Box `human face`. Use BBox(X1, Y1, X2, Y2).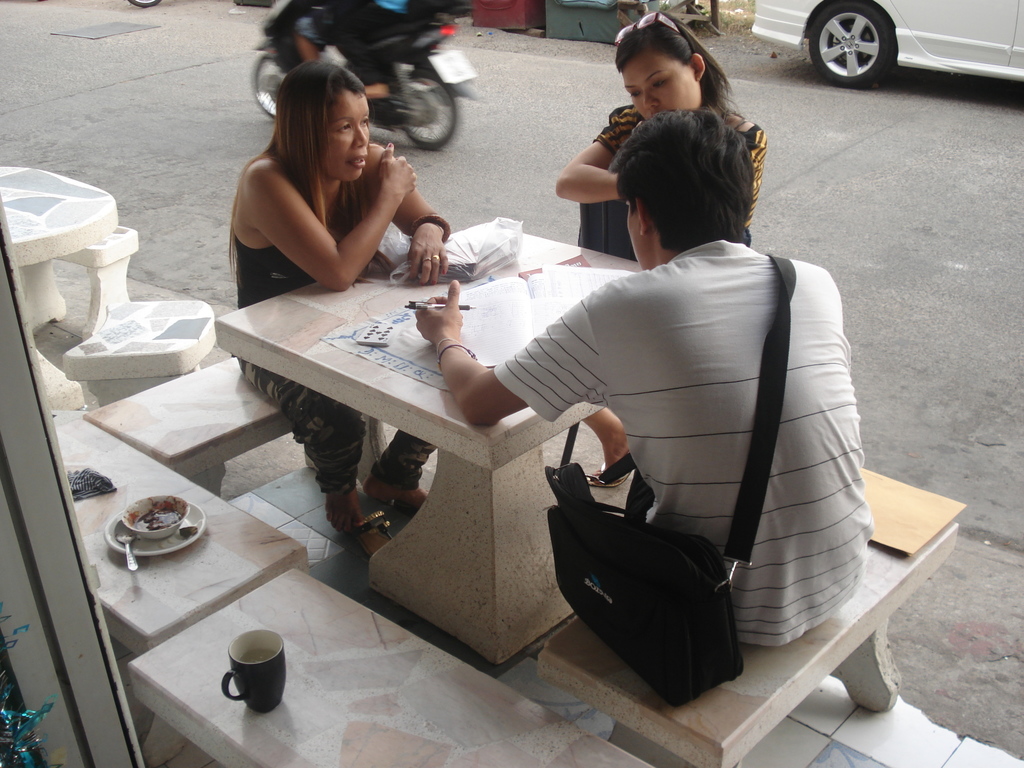
BBox(623, 51, 702, 119).
